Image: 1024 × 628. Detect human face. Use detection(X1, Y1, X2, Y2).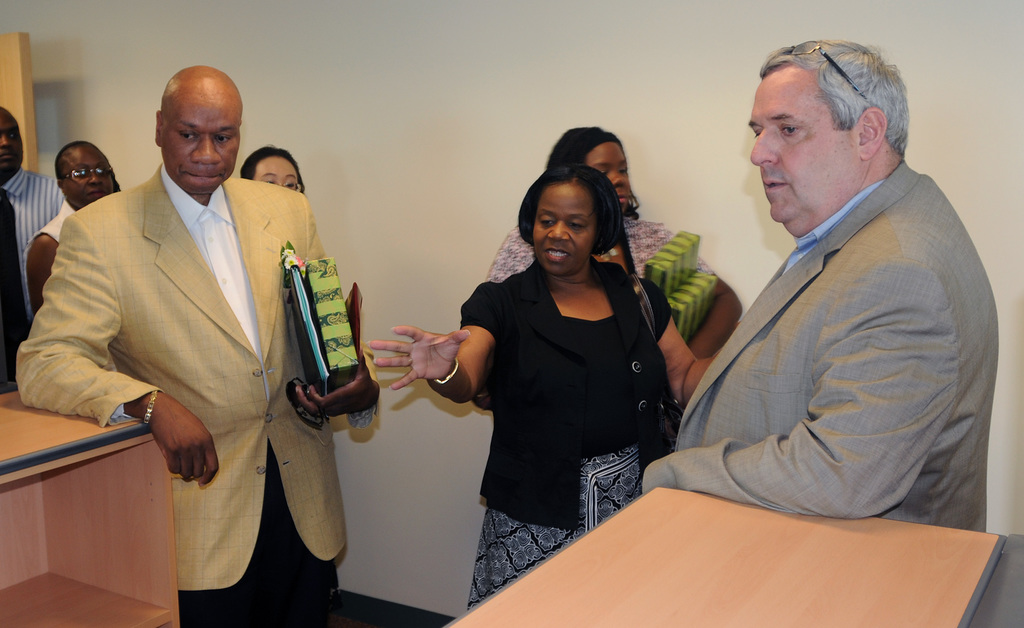
detection(163, 83, 241, 193).
